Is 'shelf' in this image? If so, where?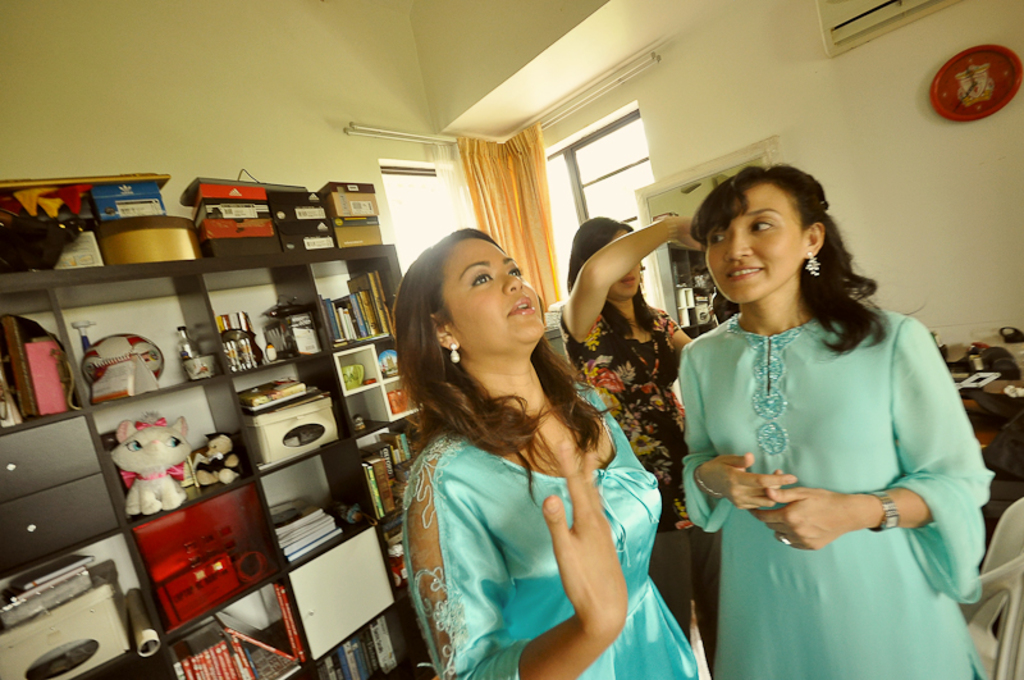
Yes, at <box>0,238,444,679</box>.
